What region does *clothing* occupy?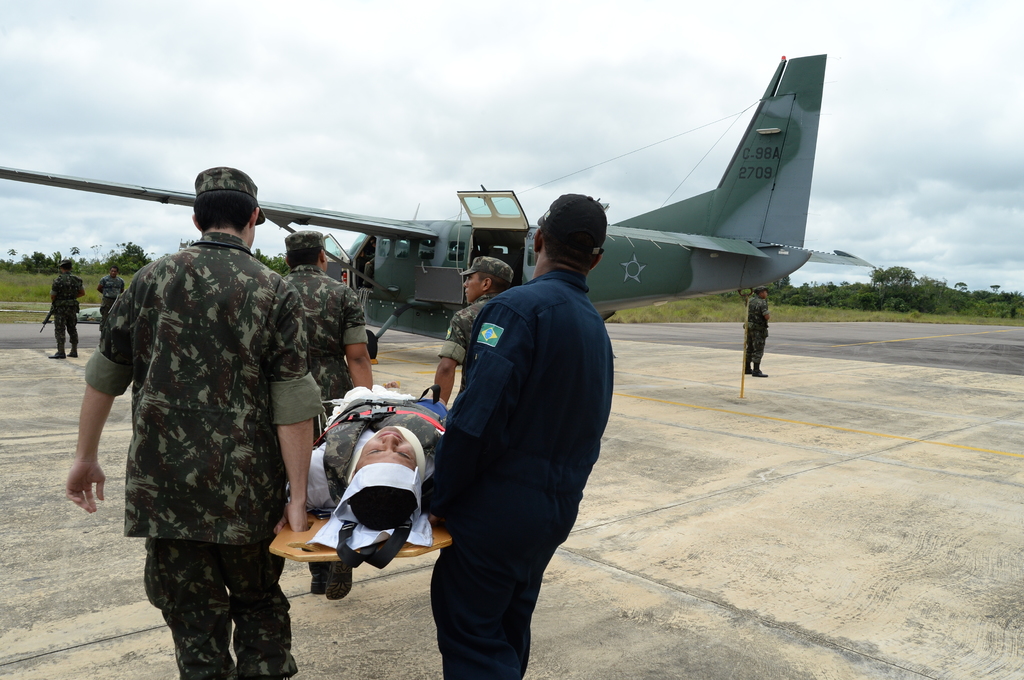
94, 270, 122, 340.
